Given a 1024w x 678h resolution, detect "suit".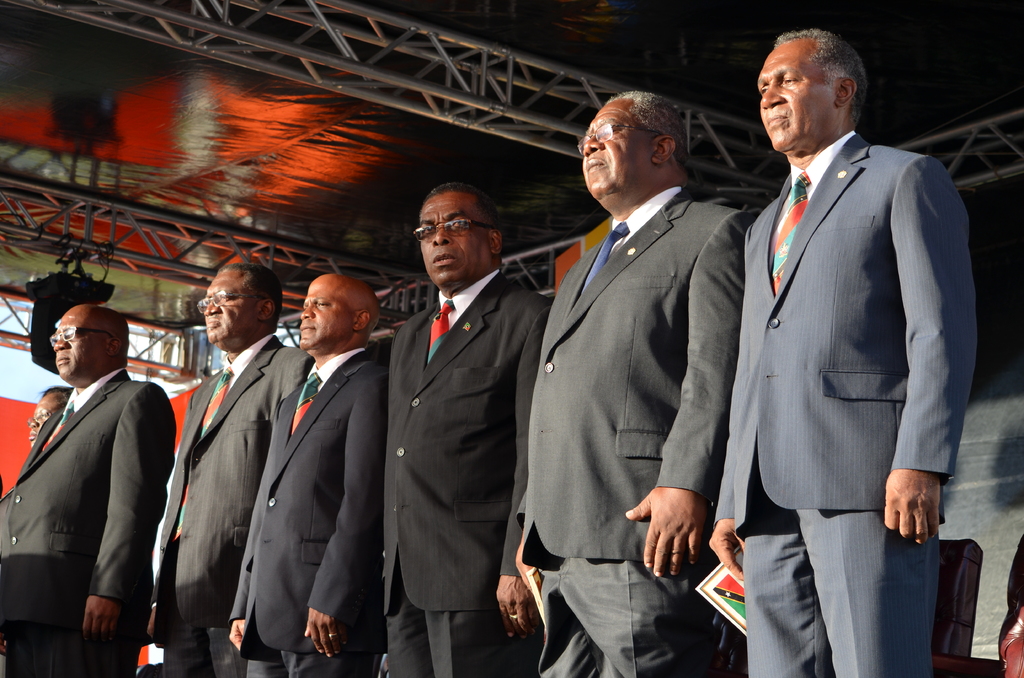
<bbox>0, 366, 179, 677</bbox>.
